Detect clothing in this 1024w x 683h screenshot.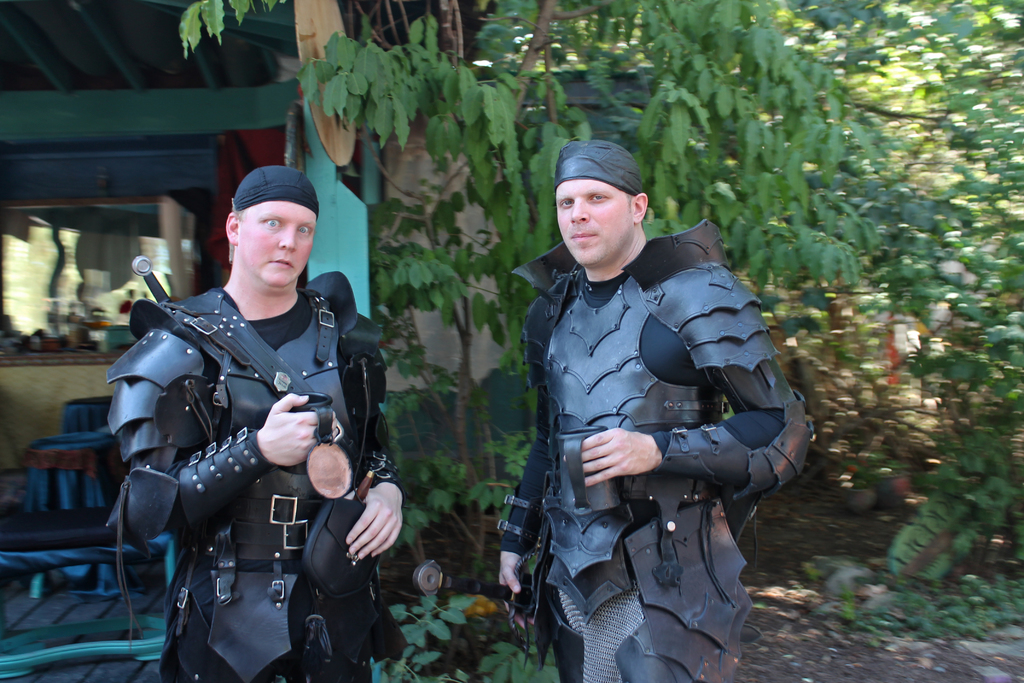
Detection: crop(97, 237, 397, 659).
